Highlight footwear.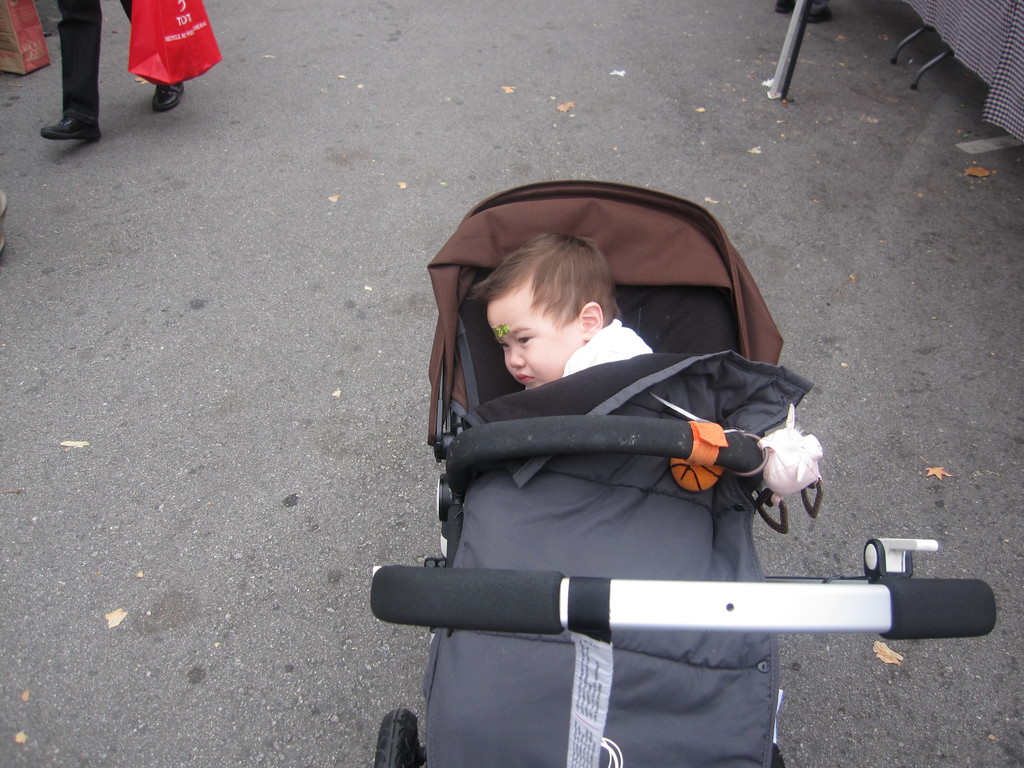
Highlighted region: <bbox>801, 0, 835, 20</bbox>.
